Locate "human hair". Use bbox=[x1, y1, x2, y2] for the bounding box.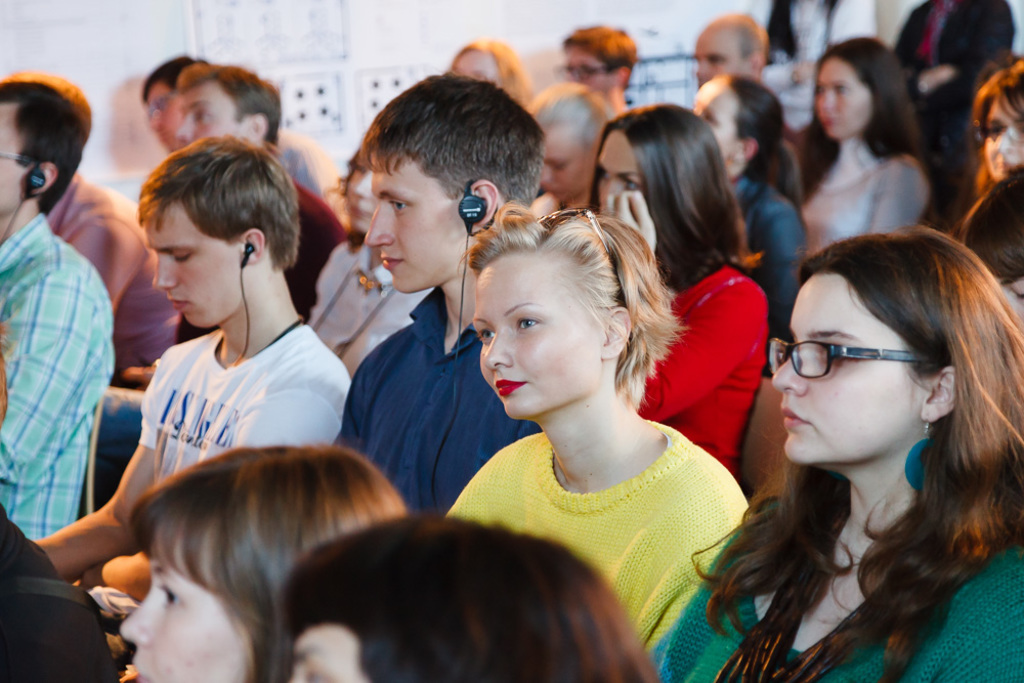
bbox=[357, 70, 549, 231].
